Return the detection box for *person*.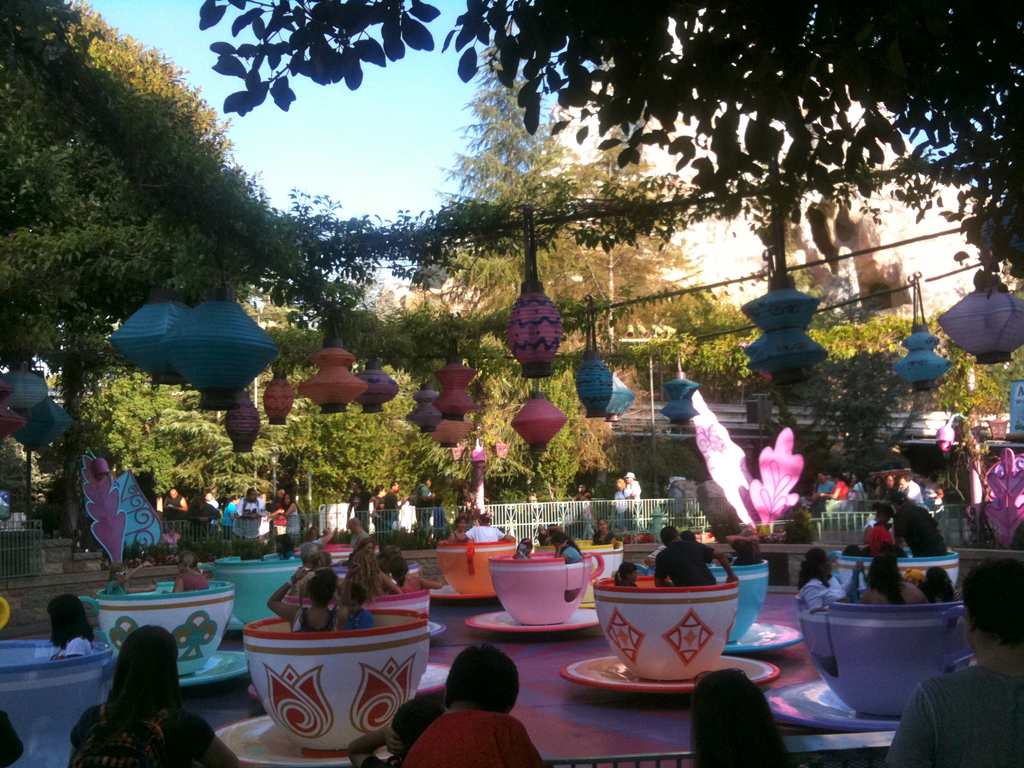
locate(614, 557, 639, 590).
